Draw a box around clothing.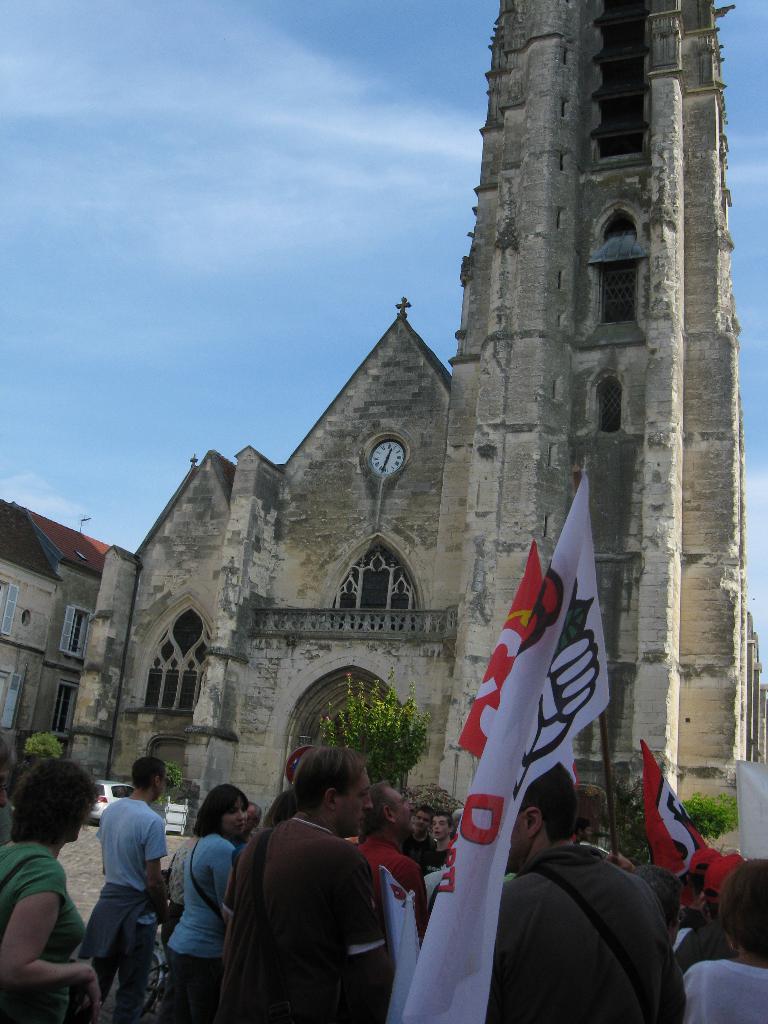
[left=229, top=808, right=388, bottom=1021].
